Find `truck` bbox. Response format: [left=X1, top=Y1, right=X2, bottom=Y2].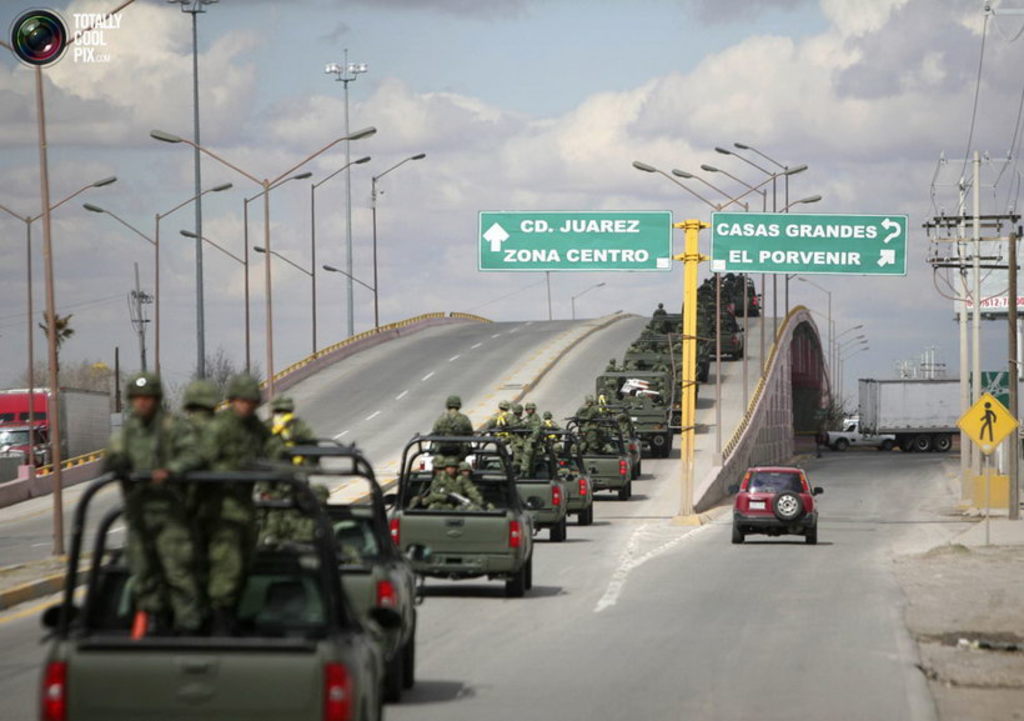
[left=470, top=425, right=571, bottom=545].
